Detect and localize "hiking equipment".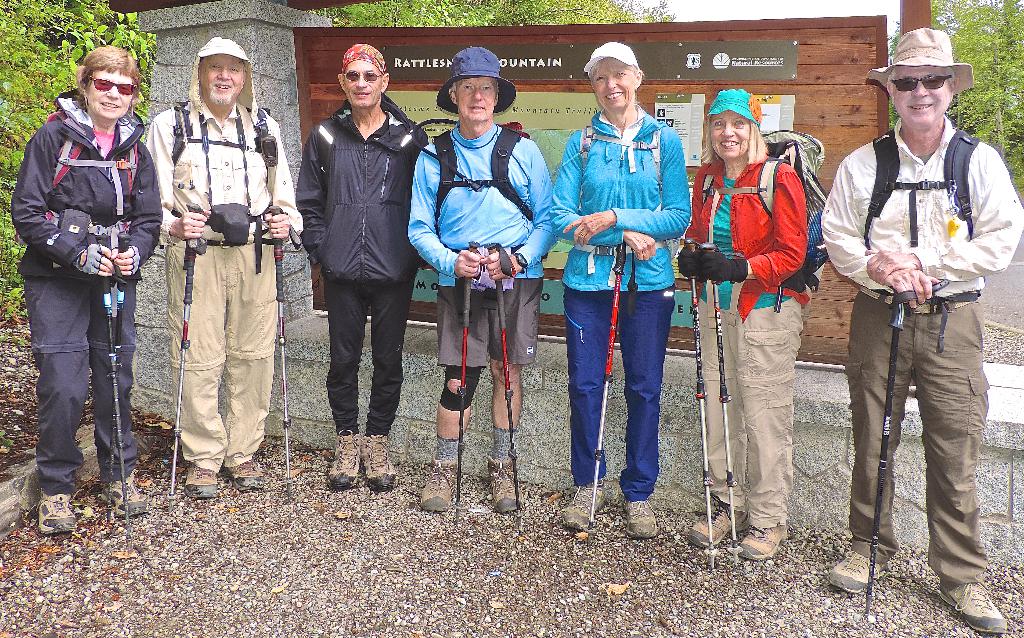
Localized at left=705, top=236, right=745, bottom=569.
